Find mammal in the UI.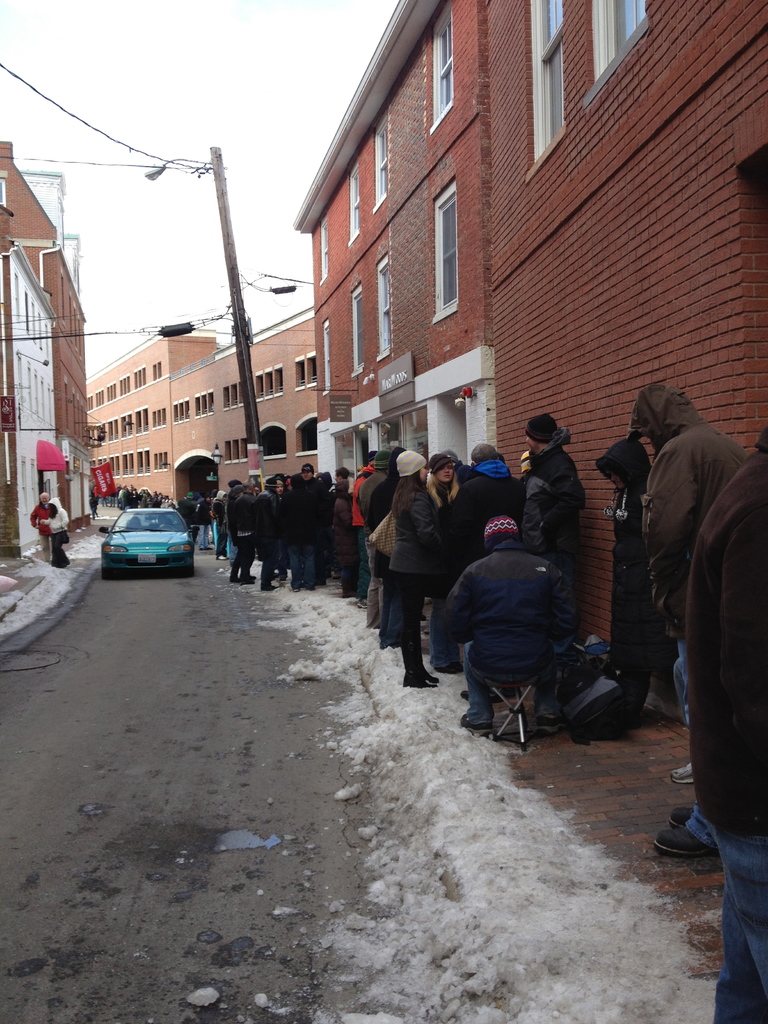
UI element at l=684, t=415, r=767, b=1023.
